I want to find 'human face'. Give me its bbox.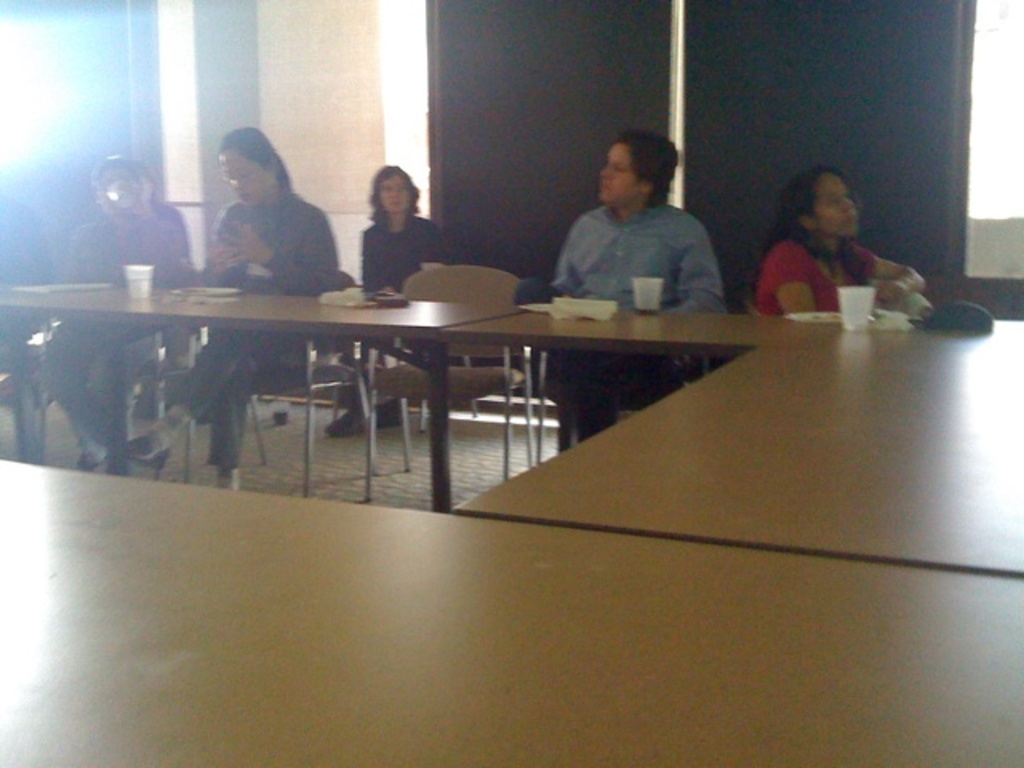
box(603, 144, 635, 205).
